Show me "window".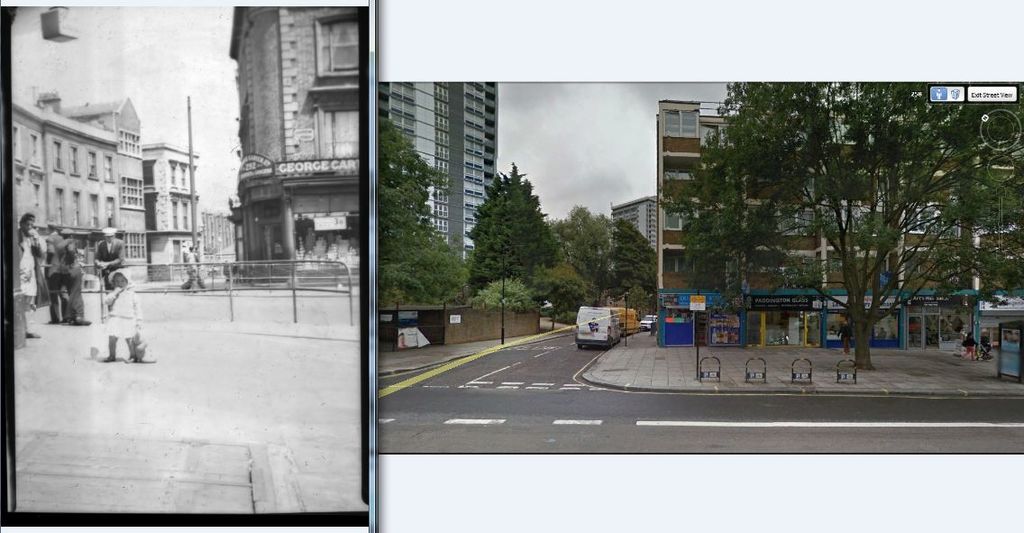
"window" is here: (left=663, top=210, right=716, bottom=234).
